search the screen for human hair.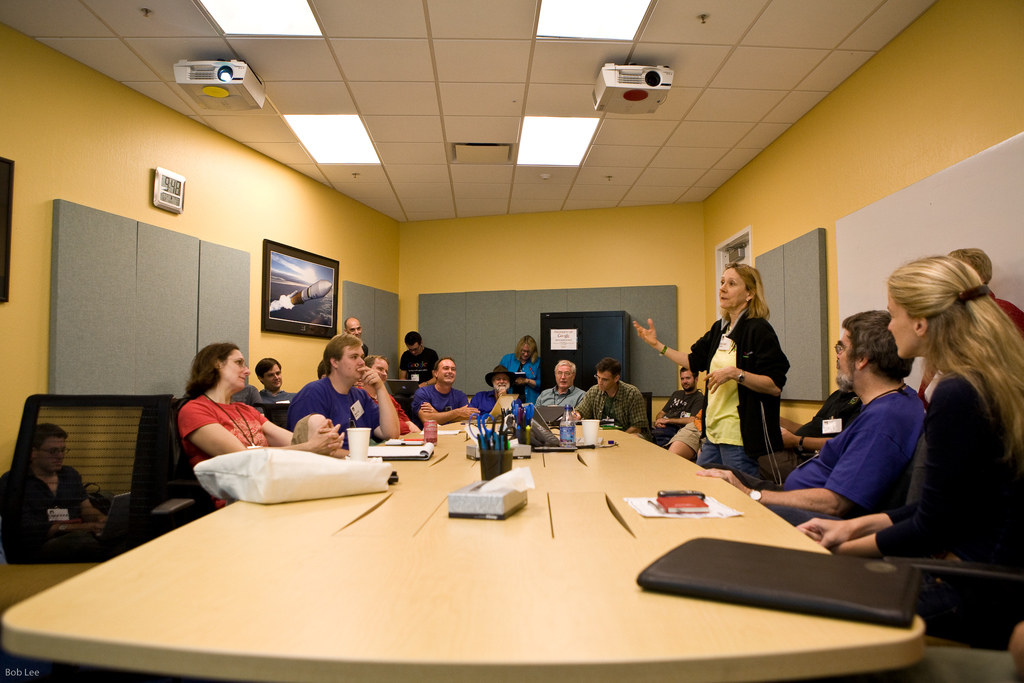
Found at bbox=(175, 341, 241, 415).
